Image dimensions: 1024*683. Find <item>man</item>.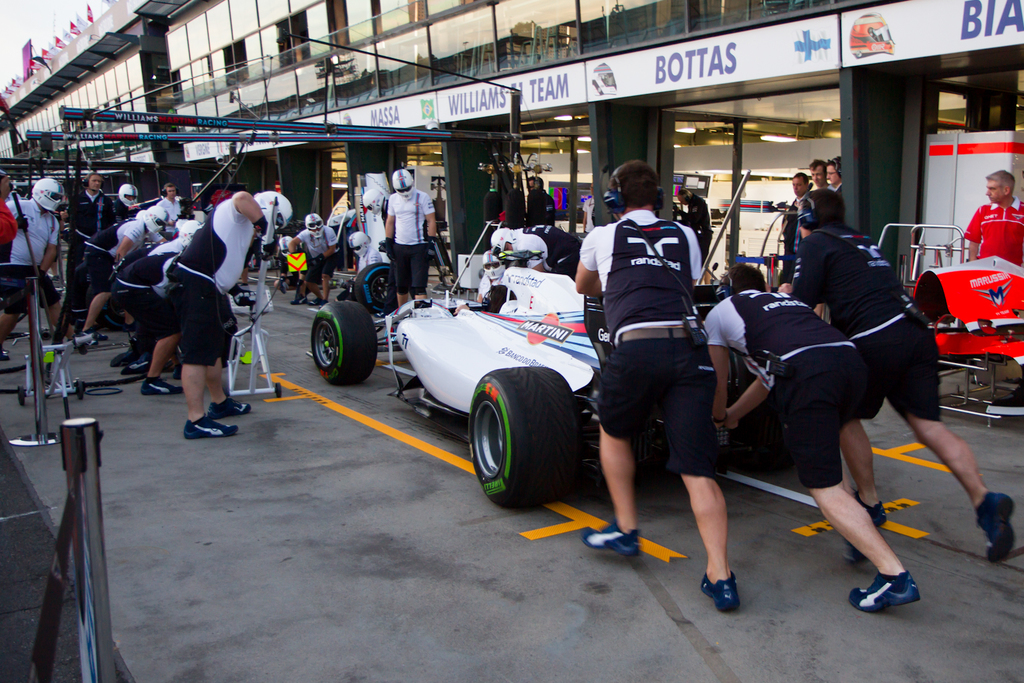
529 175 561 225.
